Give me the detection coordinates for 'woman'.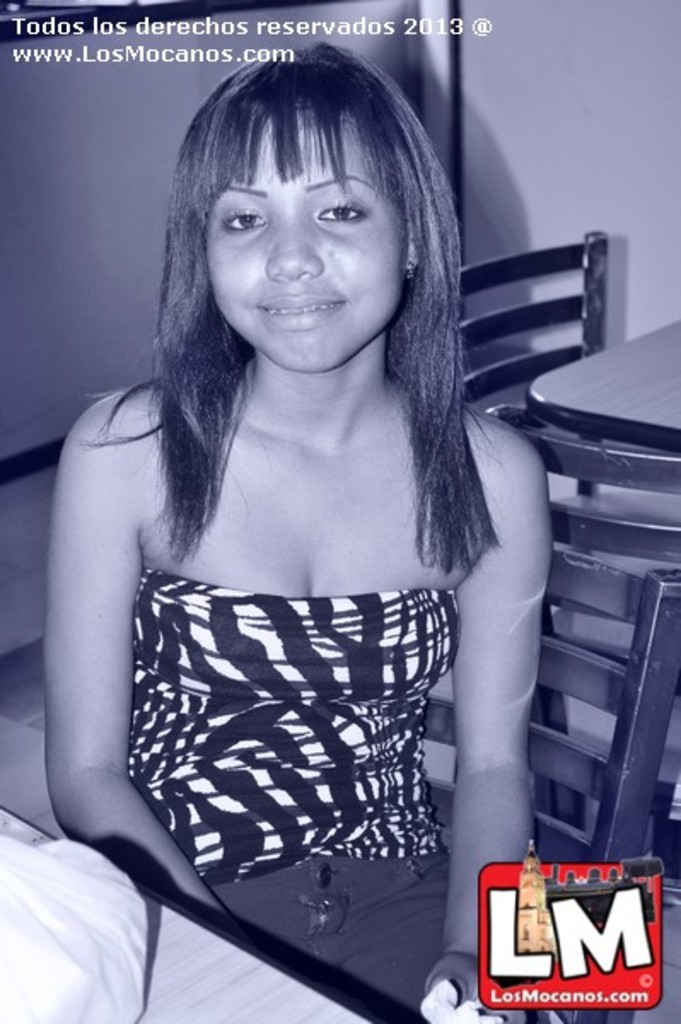
rect(31, 63, 587, 980).
